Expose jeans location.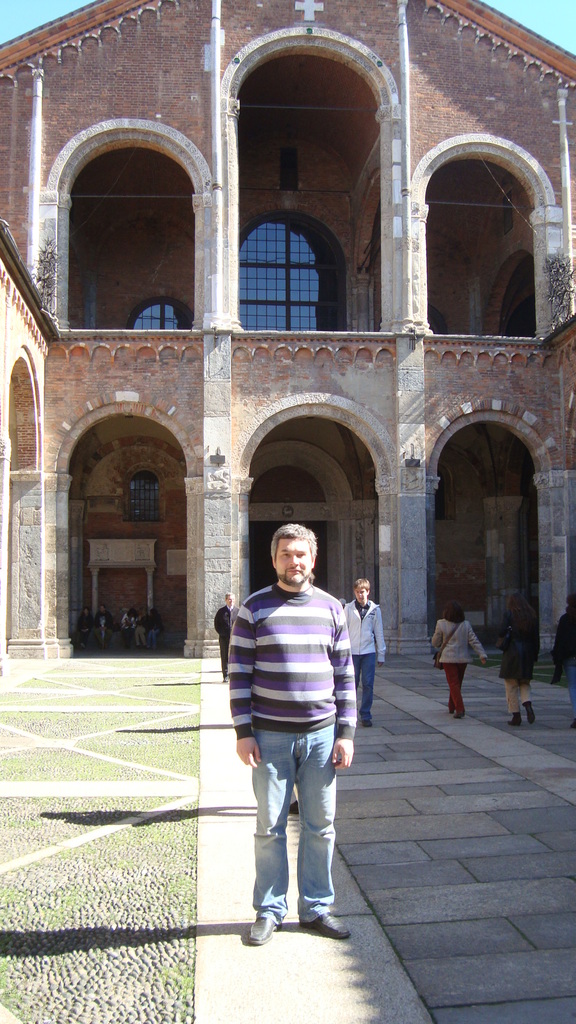
Exposed at [250, 719, 336, 925].
